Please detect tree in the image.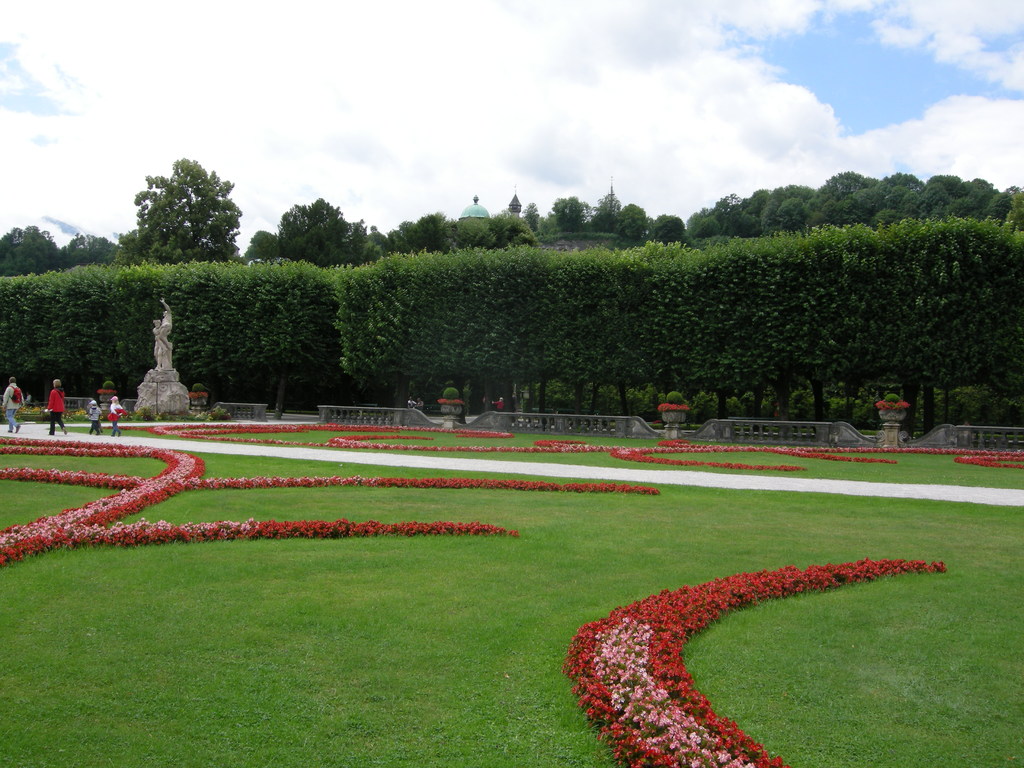
589,192,625,230.
